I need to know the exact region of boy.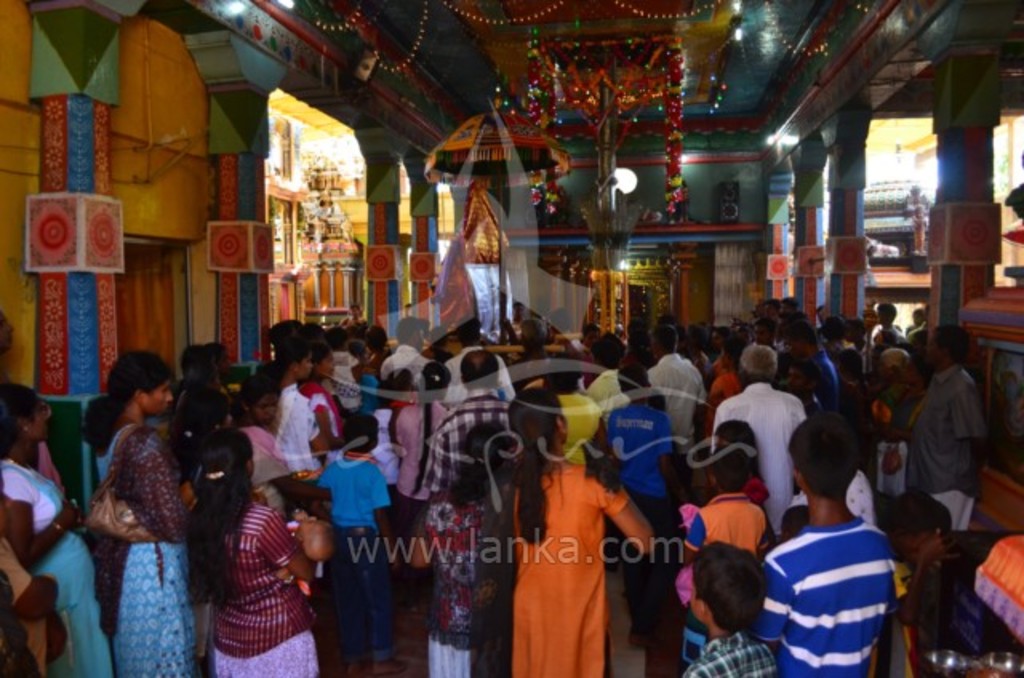
Region: box(786, 360, 819, 417).
